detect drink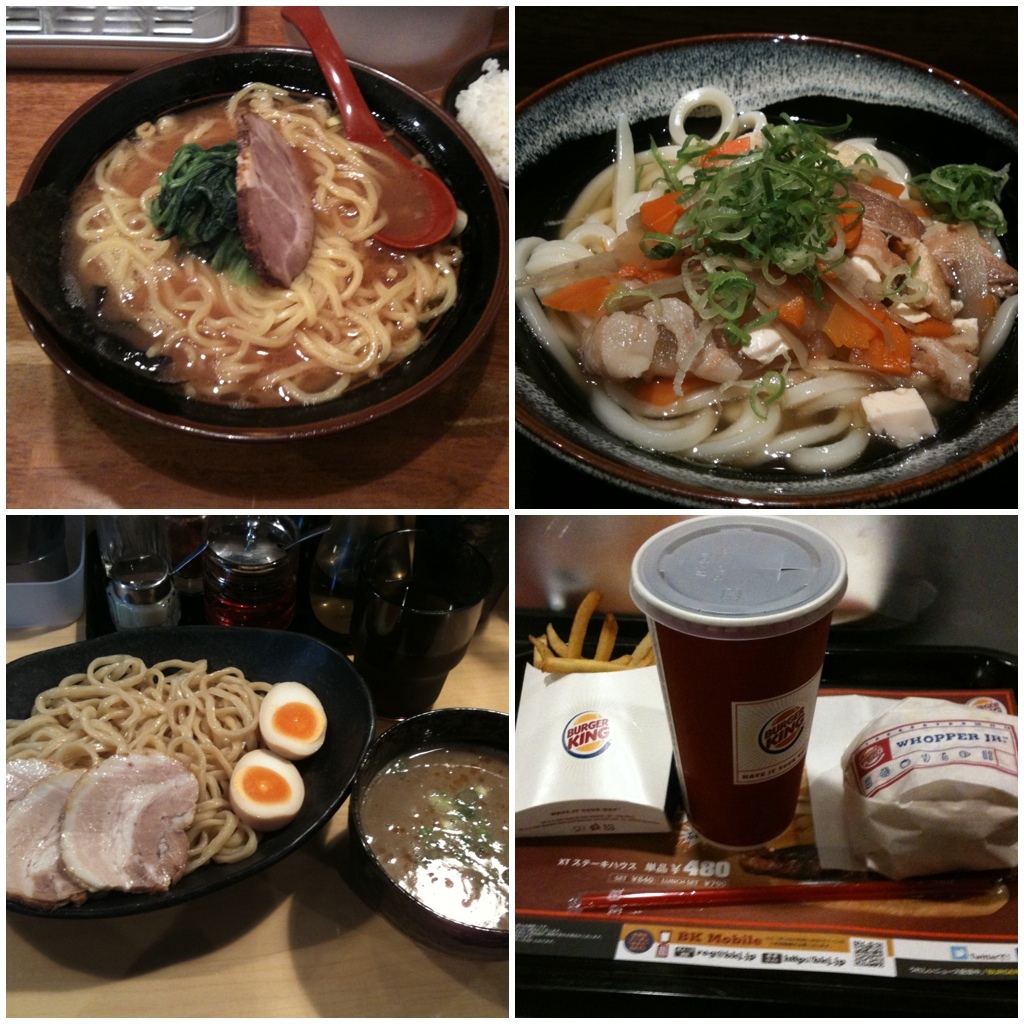
630:515:853:854
